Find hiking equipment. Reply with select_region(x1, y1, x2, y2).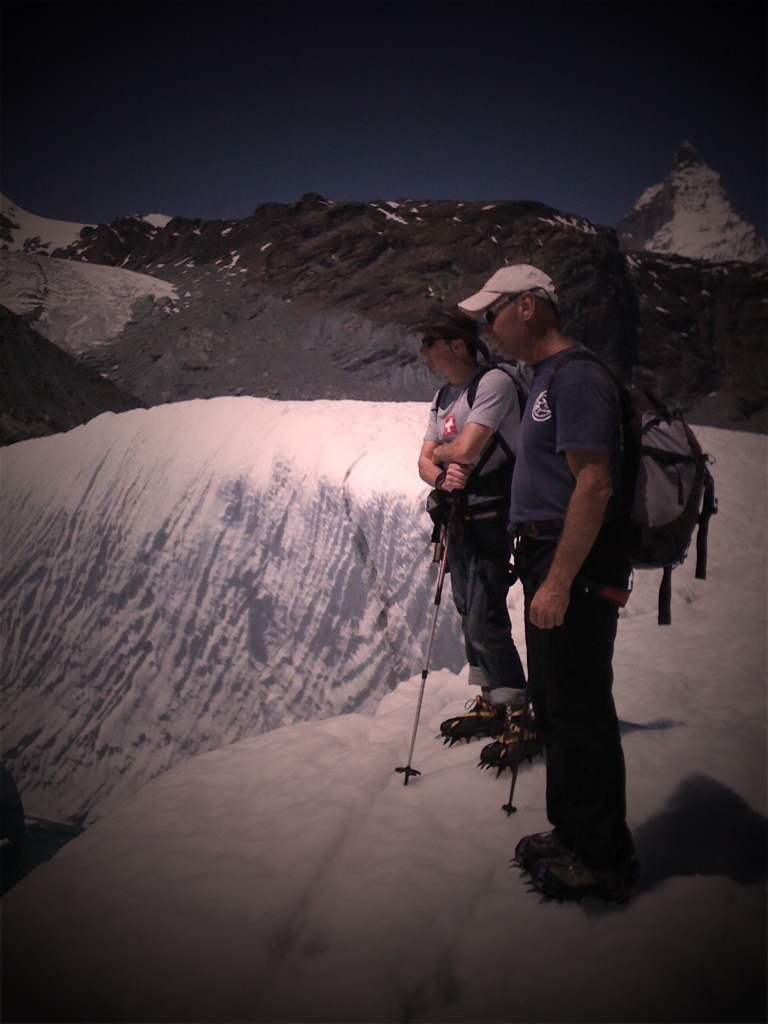
select_region(486, 715, 546, 772).
